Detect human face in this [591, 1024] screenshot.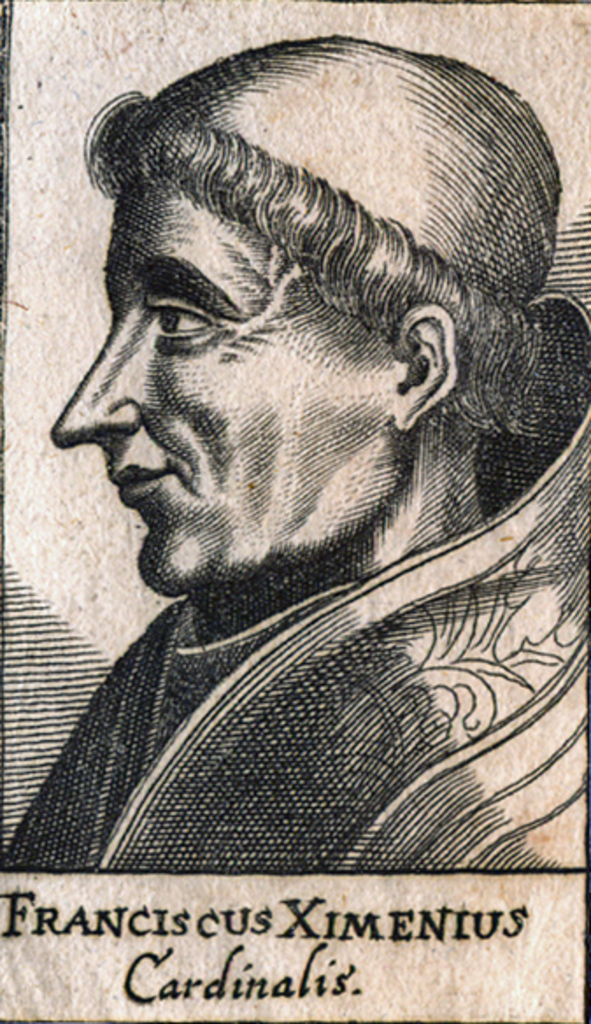
Detection: 49 175 391 589.
